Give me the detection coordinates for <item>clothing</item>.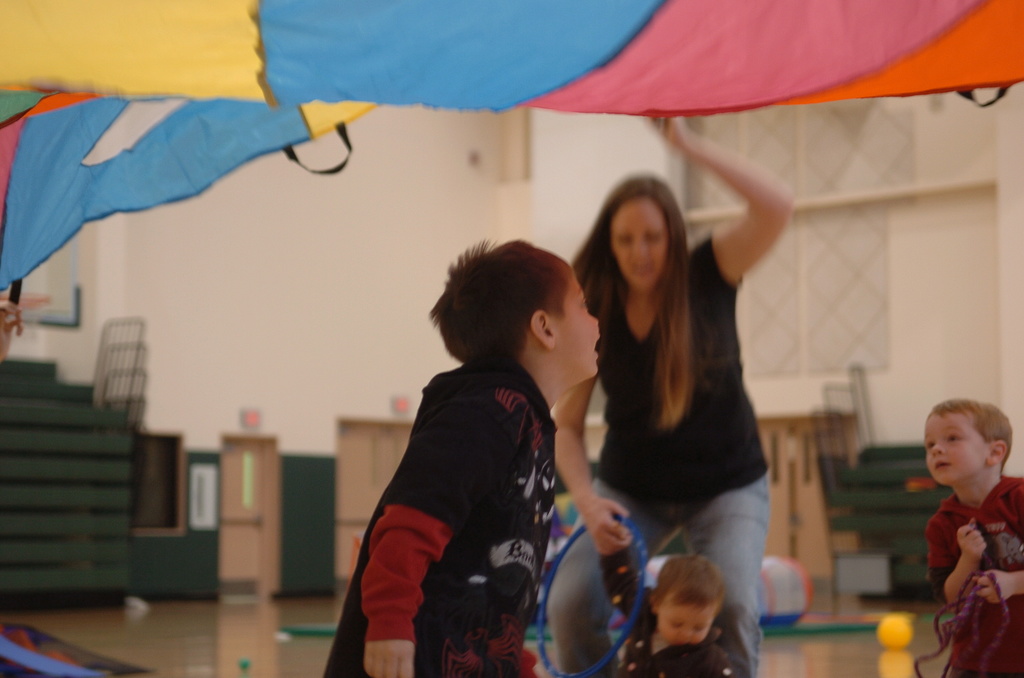
select_region(596, 527, 733, 677).
